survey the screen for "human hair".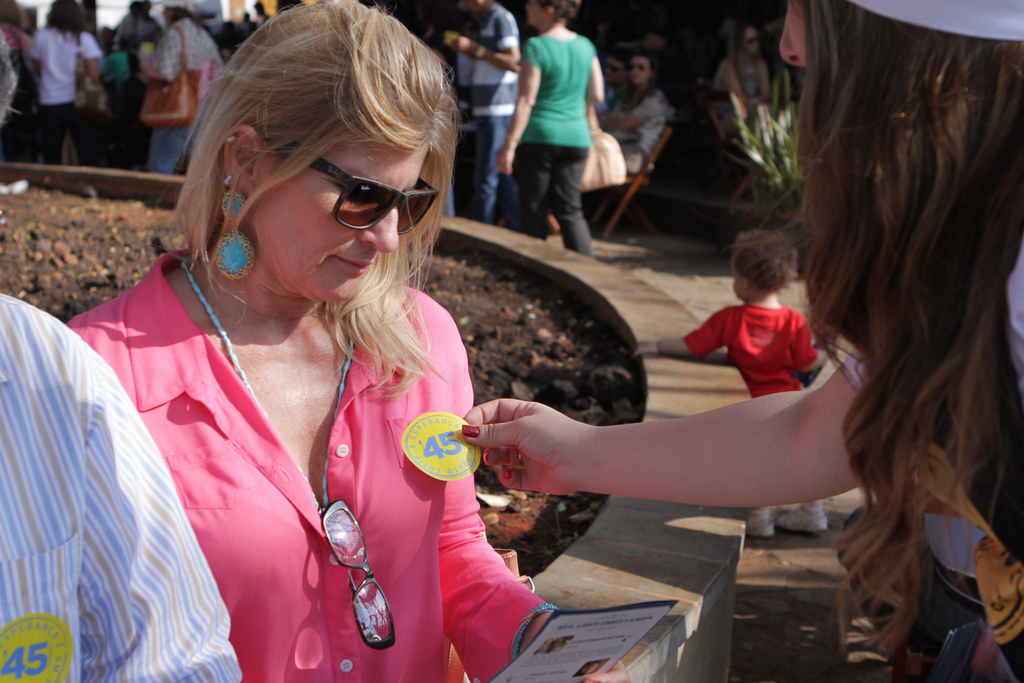
Survey found: box=[172, 5, 202, 29].
